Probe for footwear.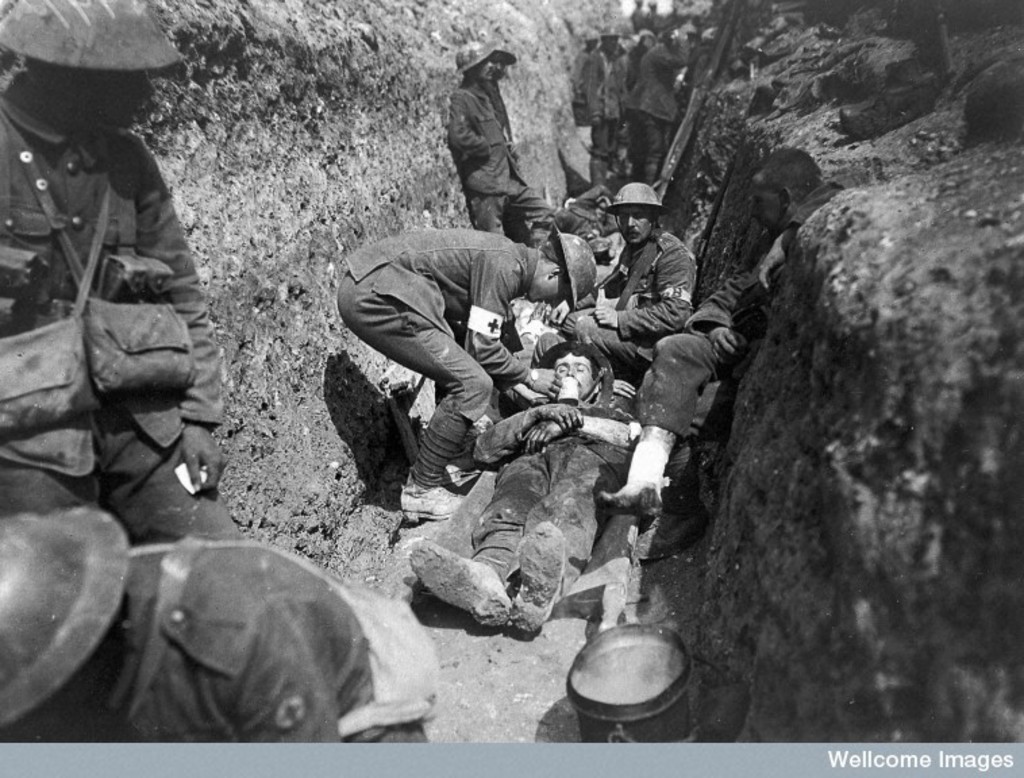
Probe result: {"left": 399, "top": 481, "right": 469, "bottom": 519}.
